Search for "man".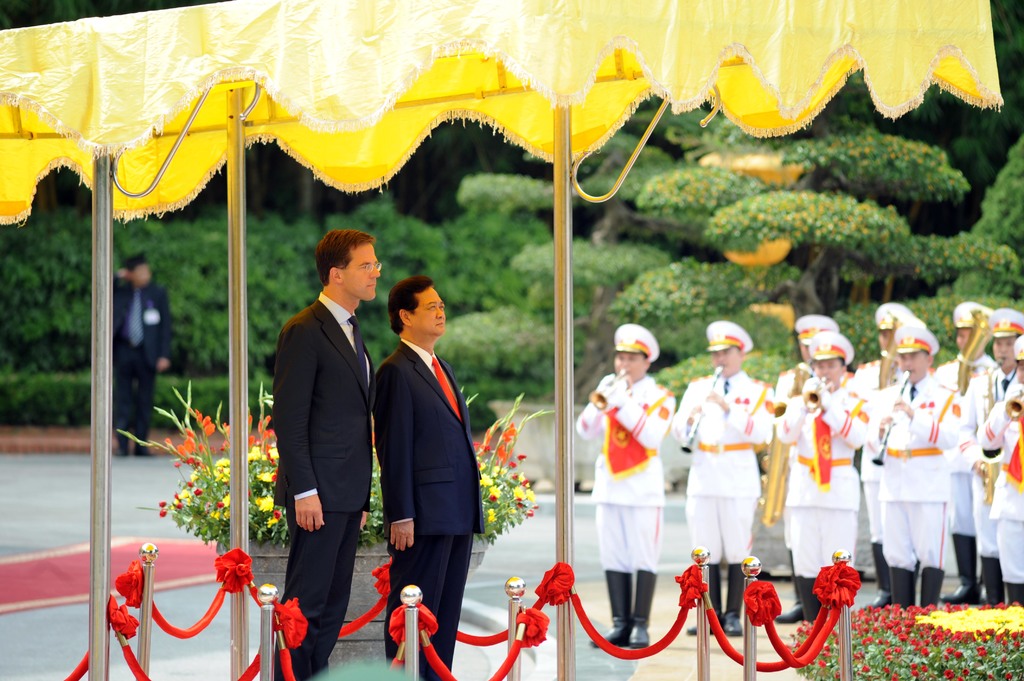
Found at [669, 319, 775, 645].
